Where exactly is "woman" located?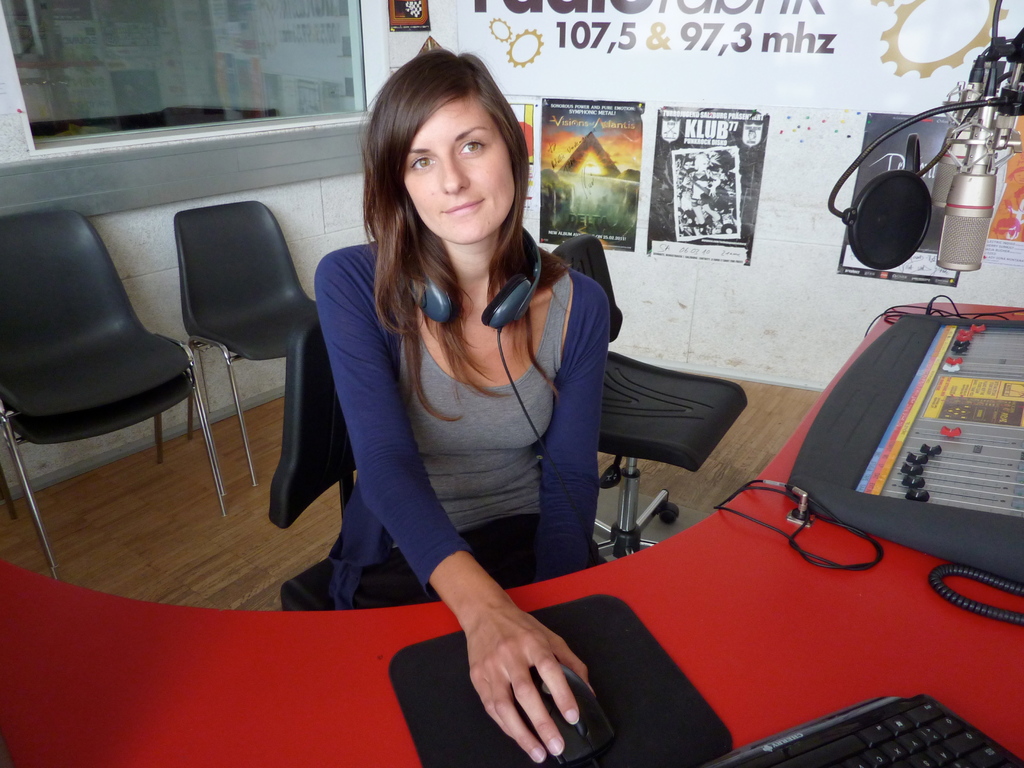
Its bounding box is pyautogui.locateOnScreen(282, 44, 648, 665).
